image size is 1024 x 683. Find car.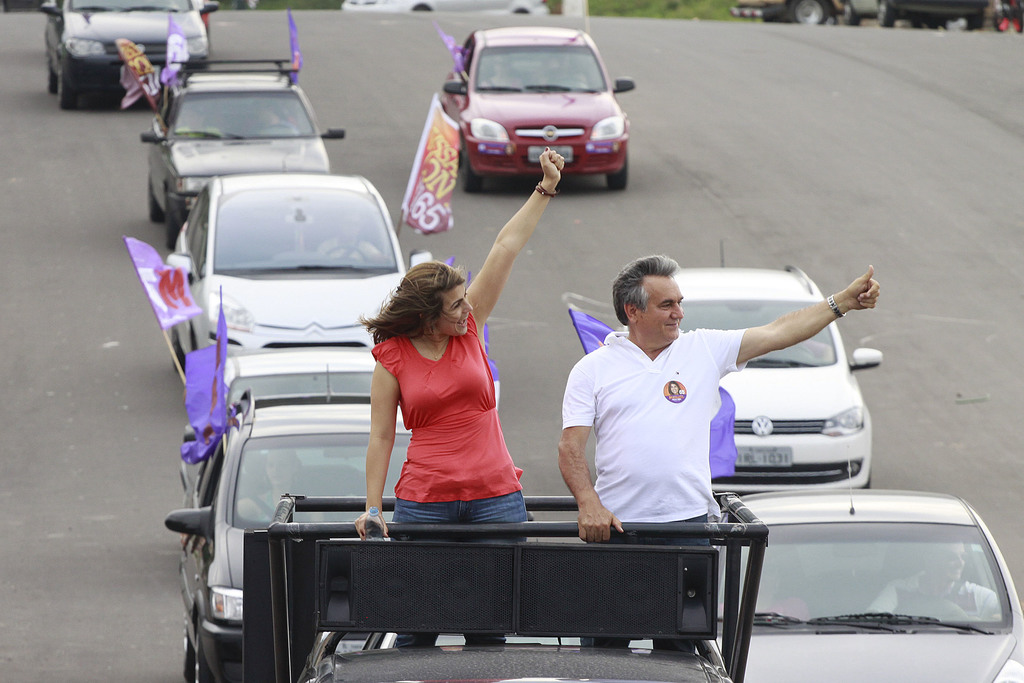
<bbox>35, 0, 214, 108</bbox>.
